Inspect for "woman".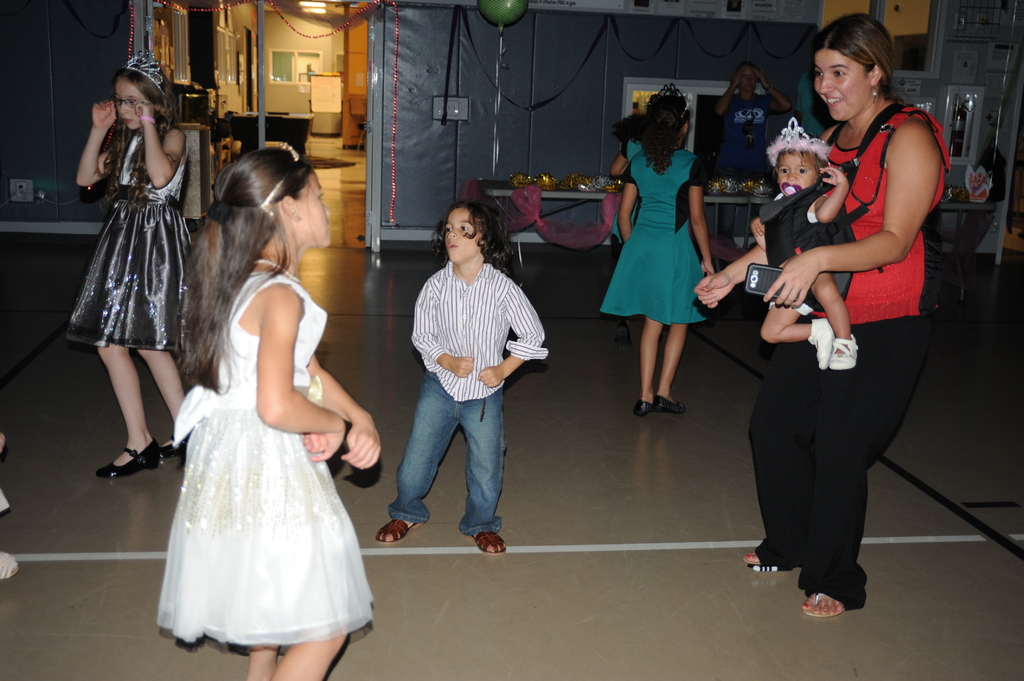
Inspection: detection(692, 12, 949, 617).
